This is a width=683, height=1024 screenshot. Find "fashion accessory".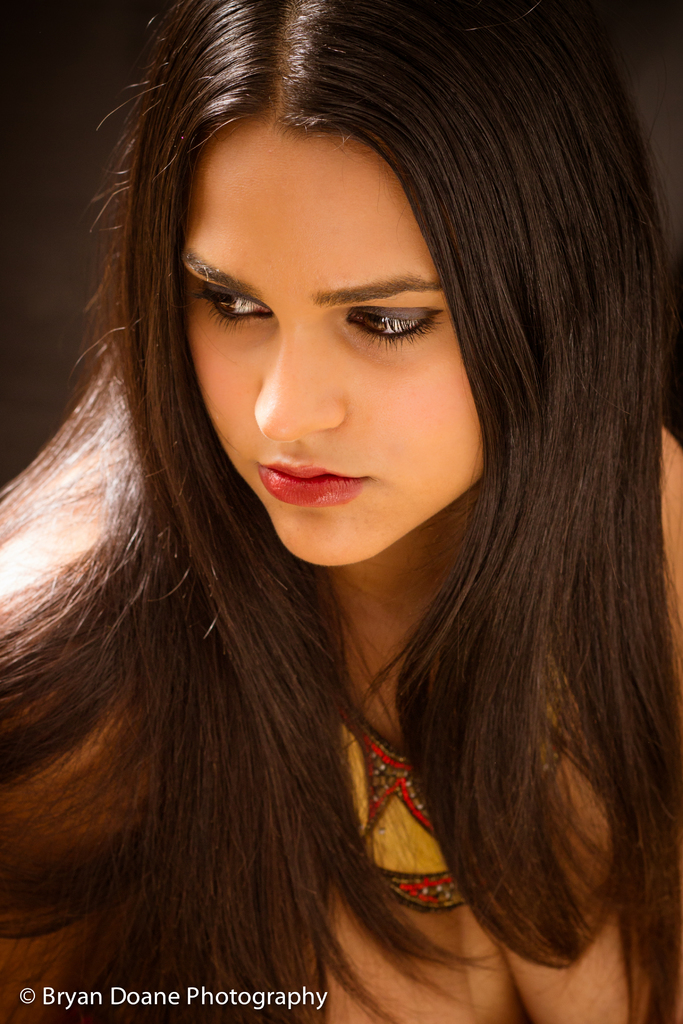
Bounding box: box(325, 684, 570, 909).
